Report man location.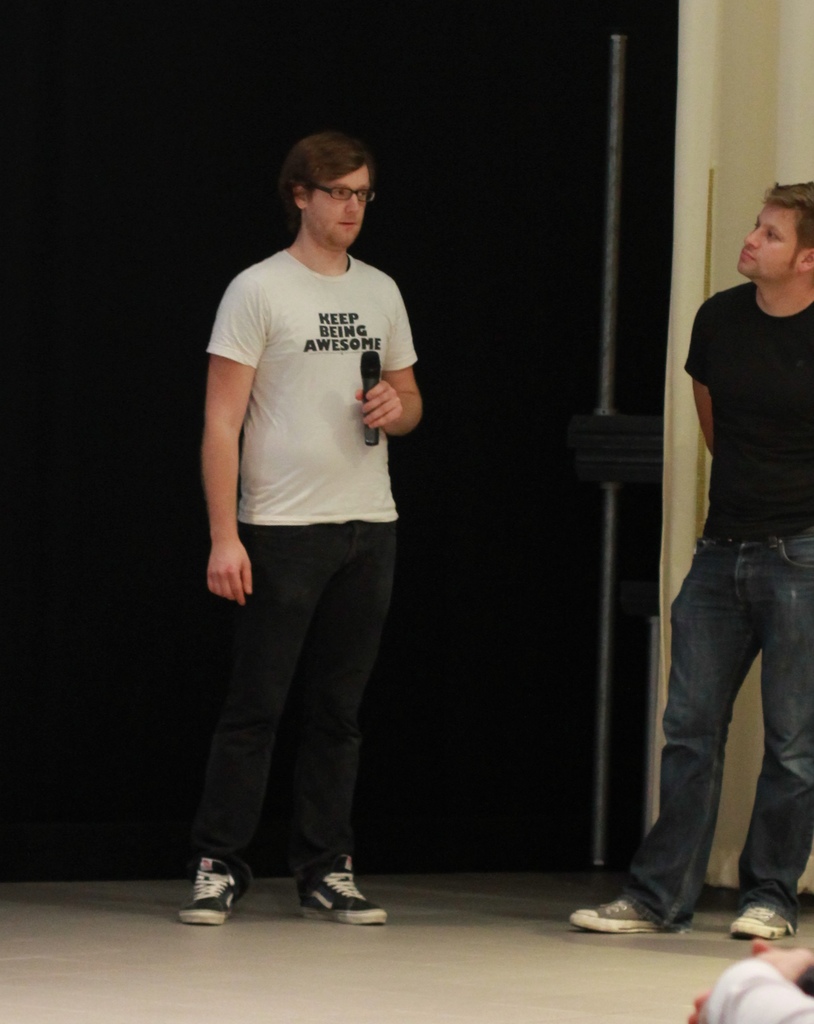
Report: box(187, 97, 443, 963).
